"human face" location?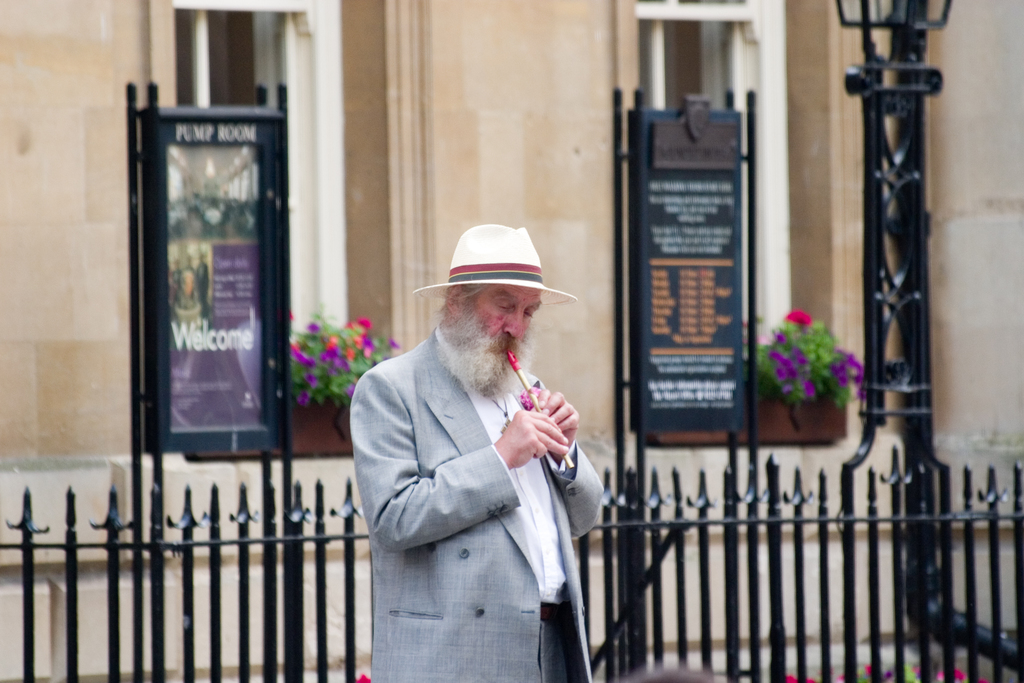
left=479, top=284, right=540, bottom=352
